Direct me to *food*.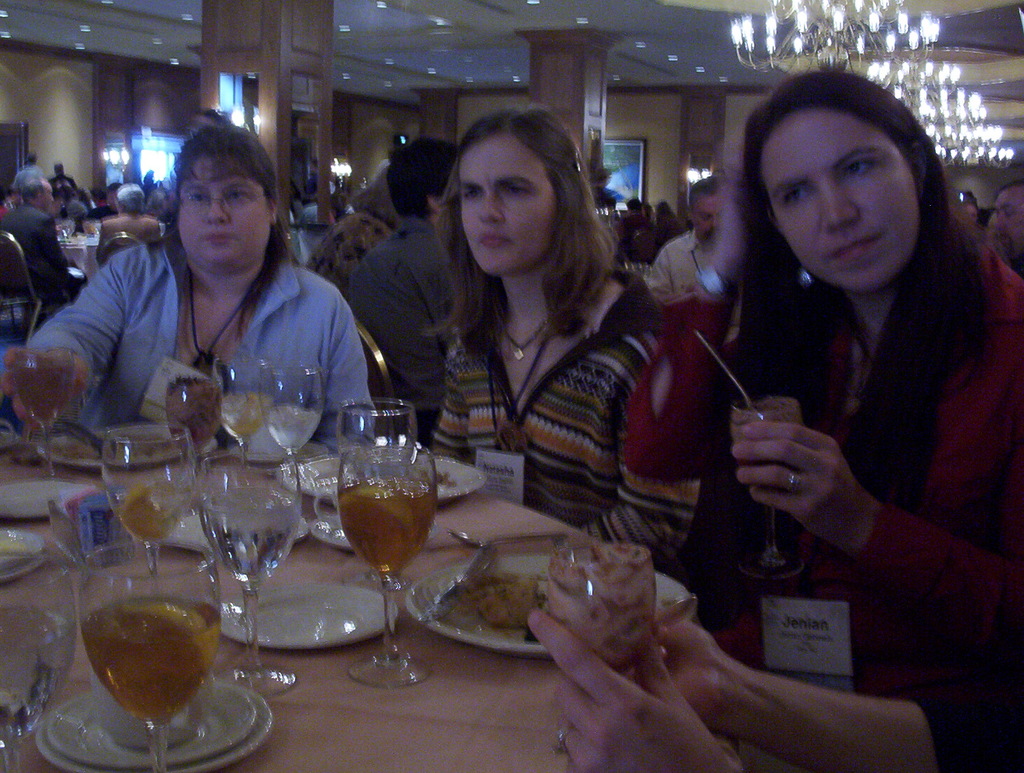
Direction: rect(51, 431, 172, 460).
